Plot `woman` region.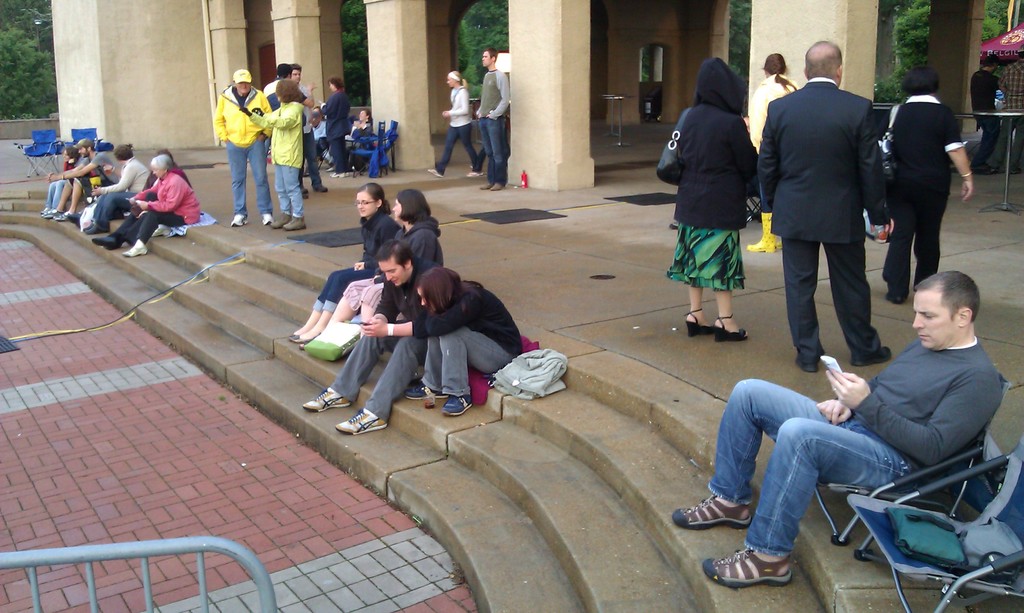
Plotted at <region>403, 266, 524, 415</region>.
